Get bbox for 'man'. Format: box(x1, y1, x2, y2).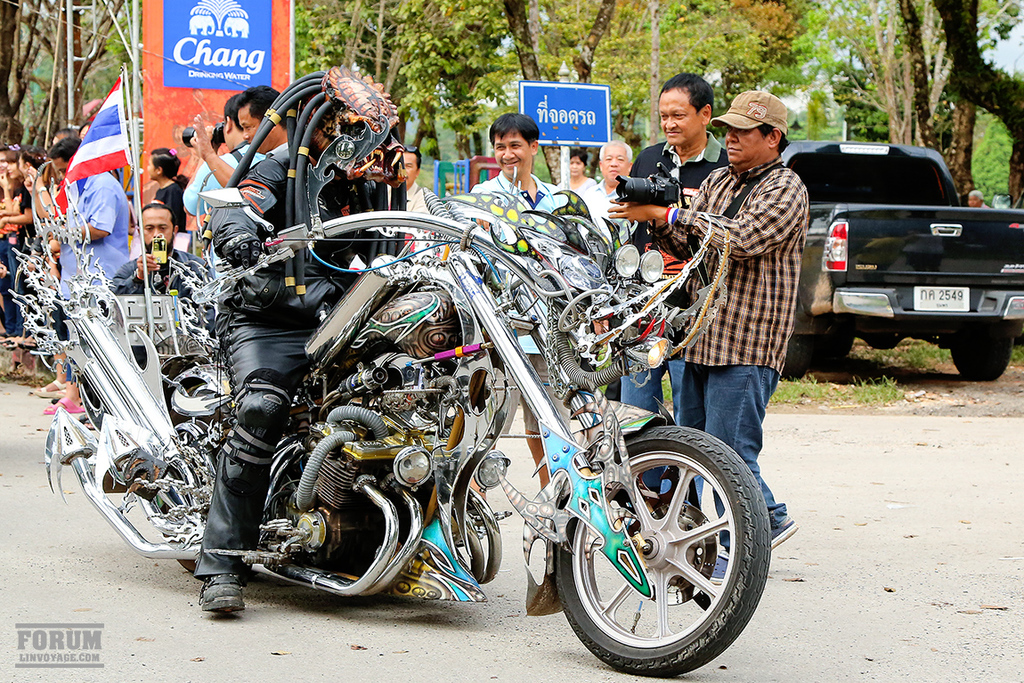
box(187, 87, 294, 229).
